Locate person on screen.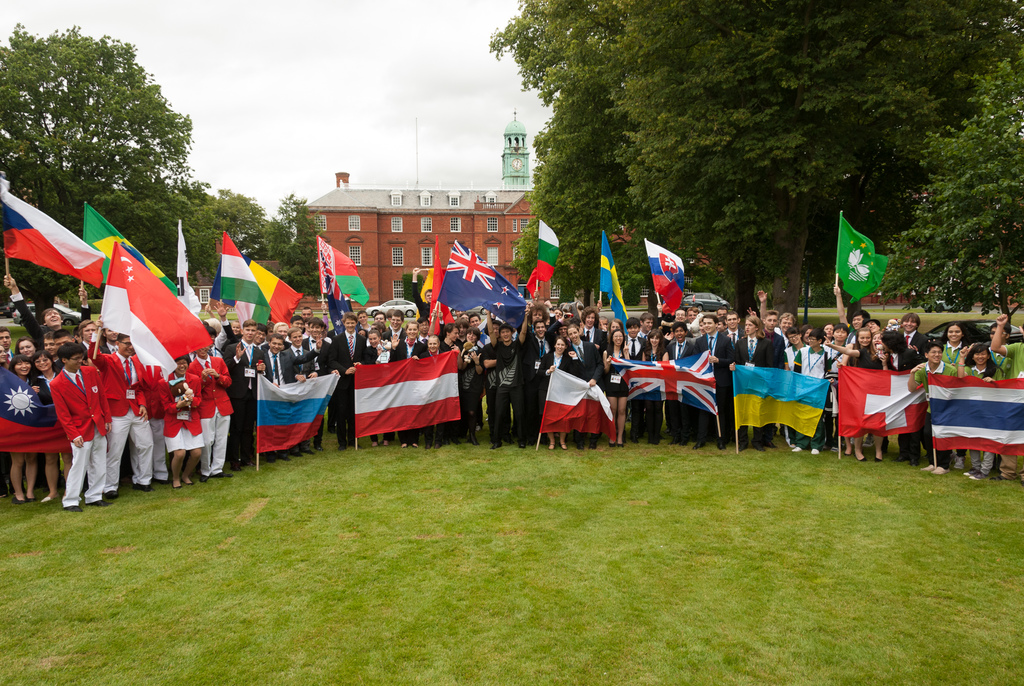
On screen at rect(44, 339, 106, 514).
